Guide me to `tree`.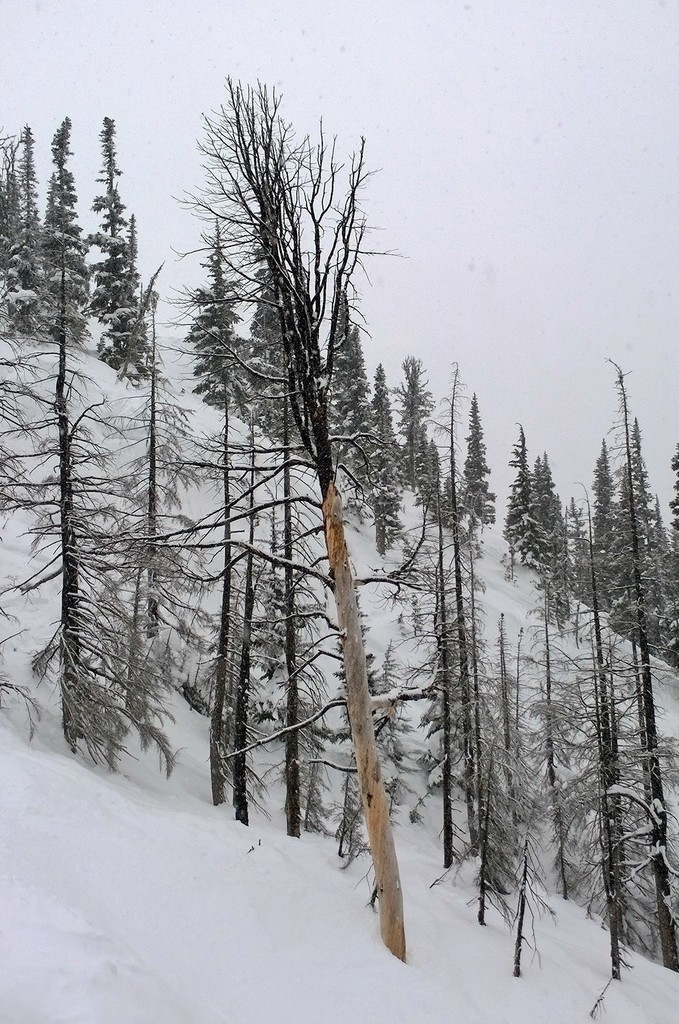
Guidance: 157 68 434 968.
